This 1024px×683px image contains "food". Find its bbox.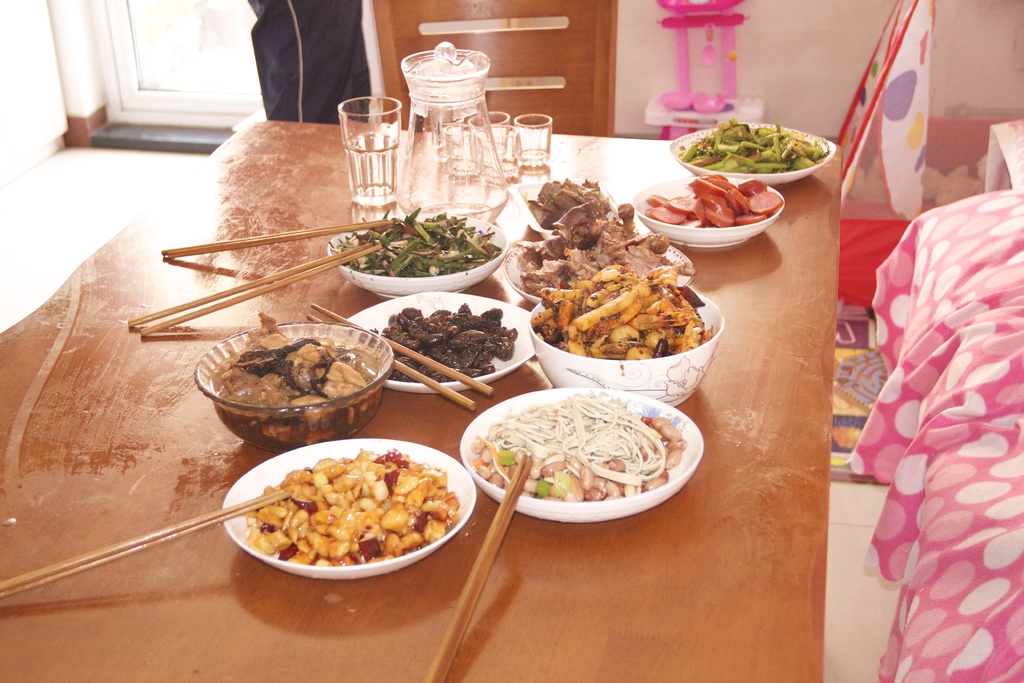
bbox=(335, 209, 499, 275).
